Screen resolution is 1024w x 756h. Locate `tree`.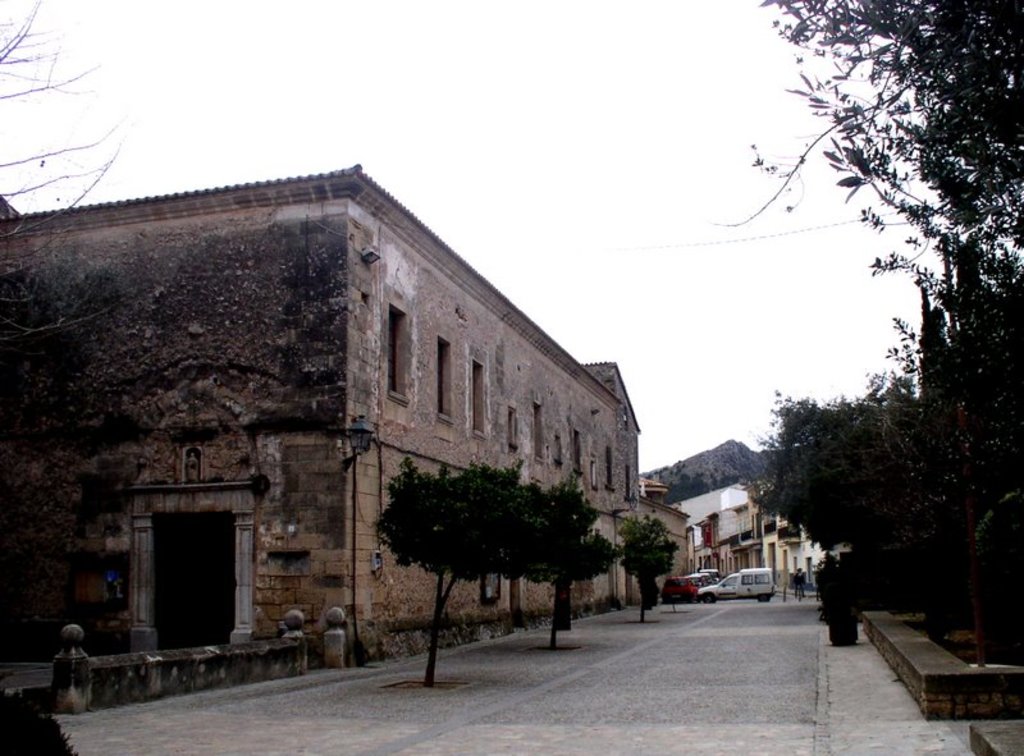
left=502, top=482, right=613, bottom=632.
